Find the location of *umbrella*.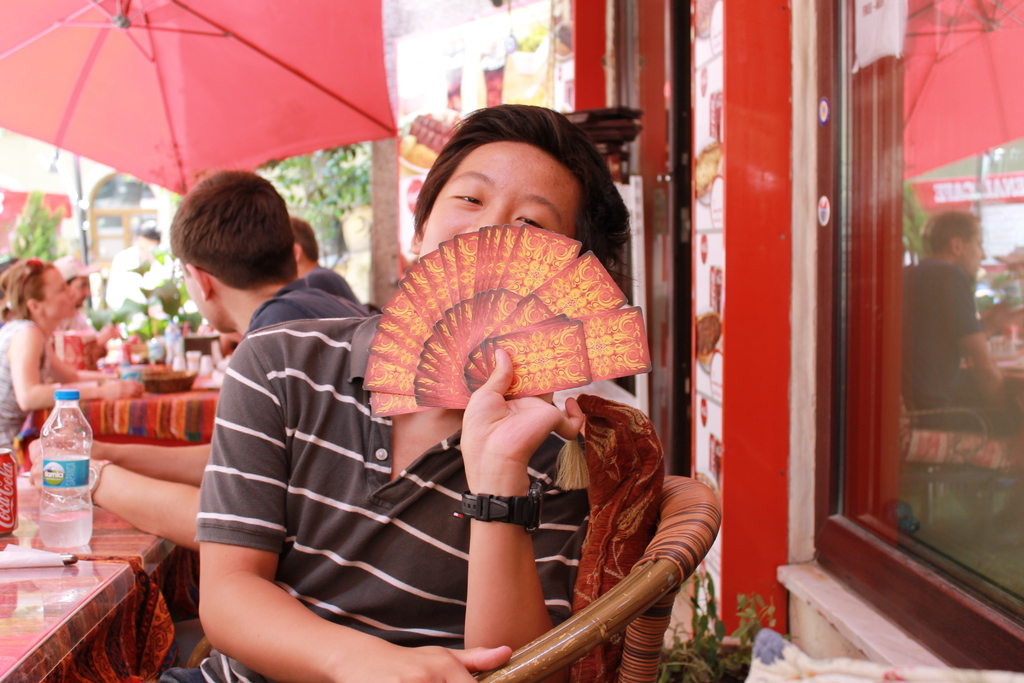
Location: bbox=[0, 0, 401, 199].
